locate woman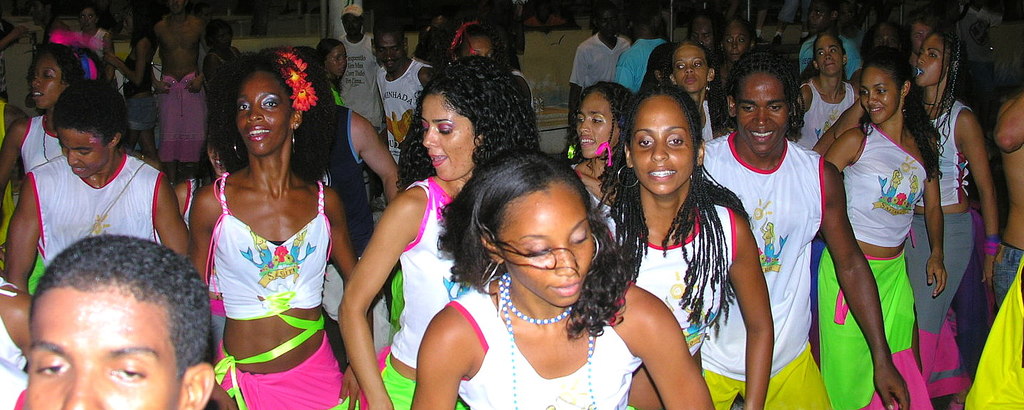
(603, 76, 772, 409)
